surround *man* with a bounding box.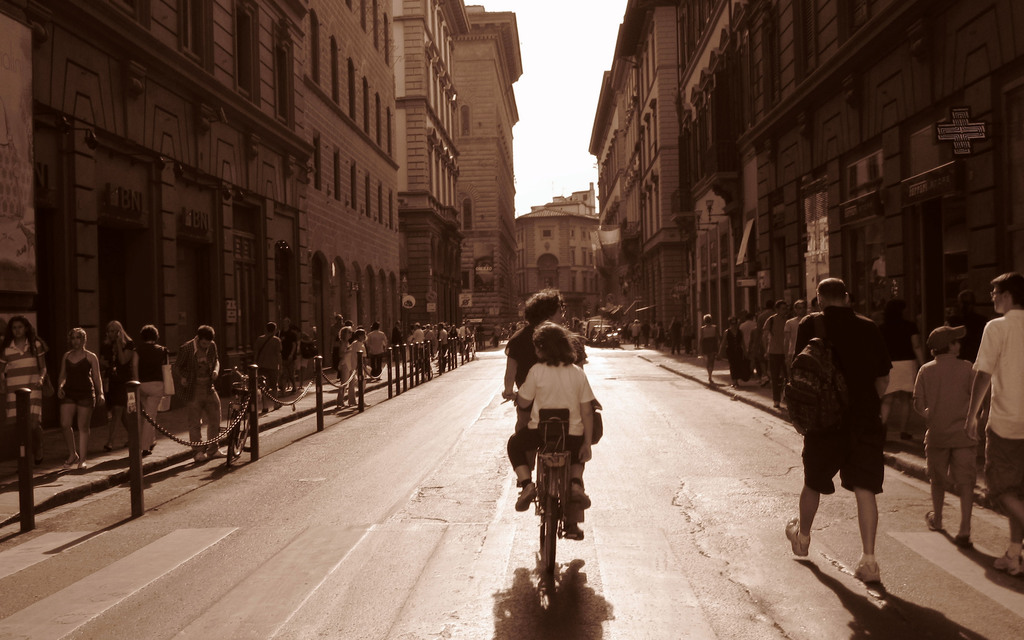
x1=474, y1=321, x2=483, y2=347.
